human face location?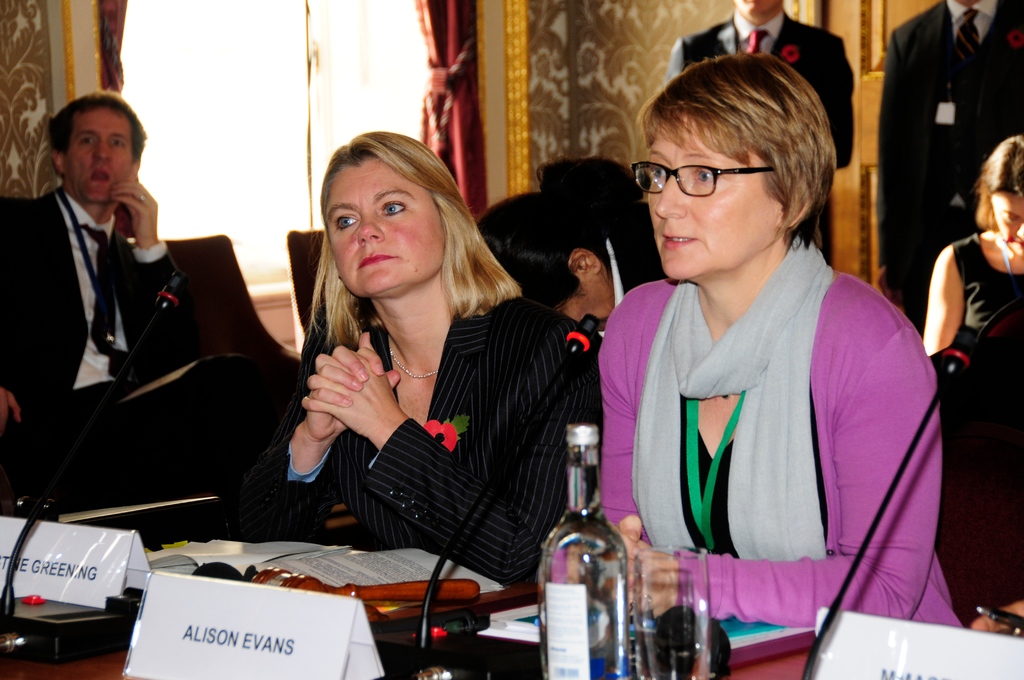
left=324, top=154, right=444, bottom=295
